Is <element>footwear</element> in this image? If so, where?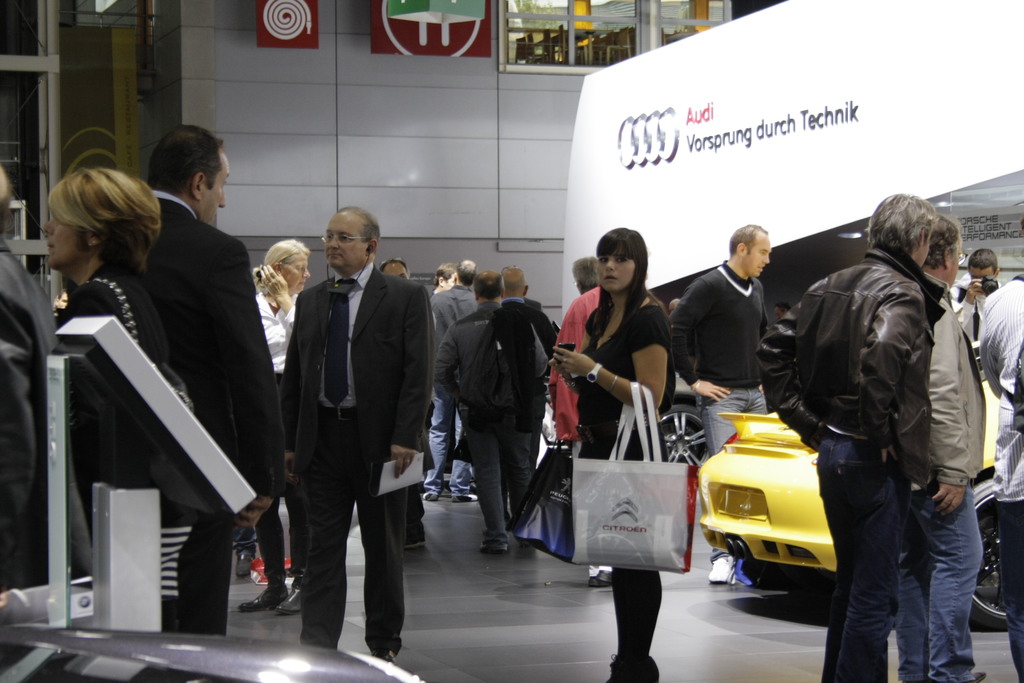
Yes, at 402/533/424/550.
